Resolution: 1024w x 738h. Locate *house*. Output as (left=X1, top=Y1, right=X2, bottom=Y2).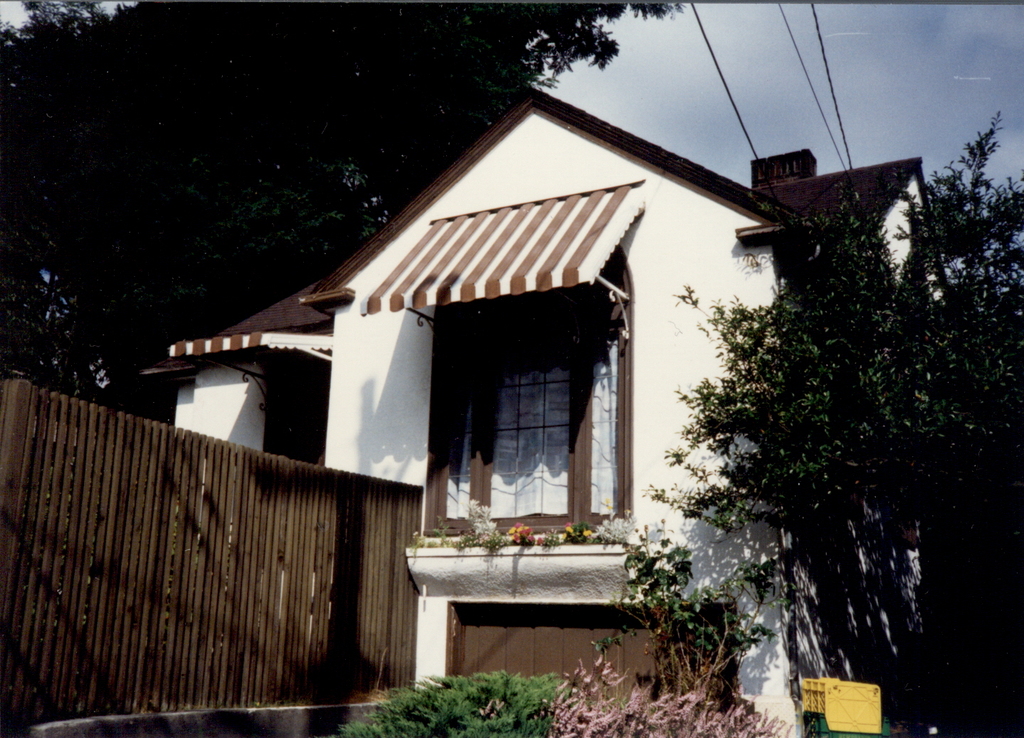
(left=157, top=80, right=958, bottom=737).
